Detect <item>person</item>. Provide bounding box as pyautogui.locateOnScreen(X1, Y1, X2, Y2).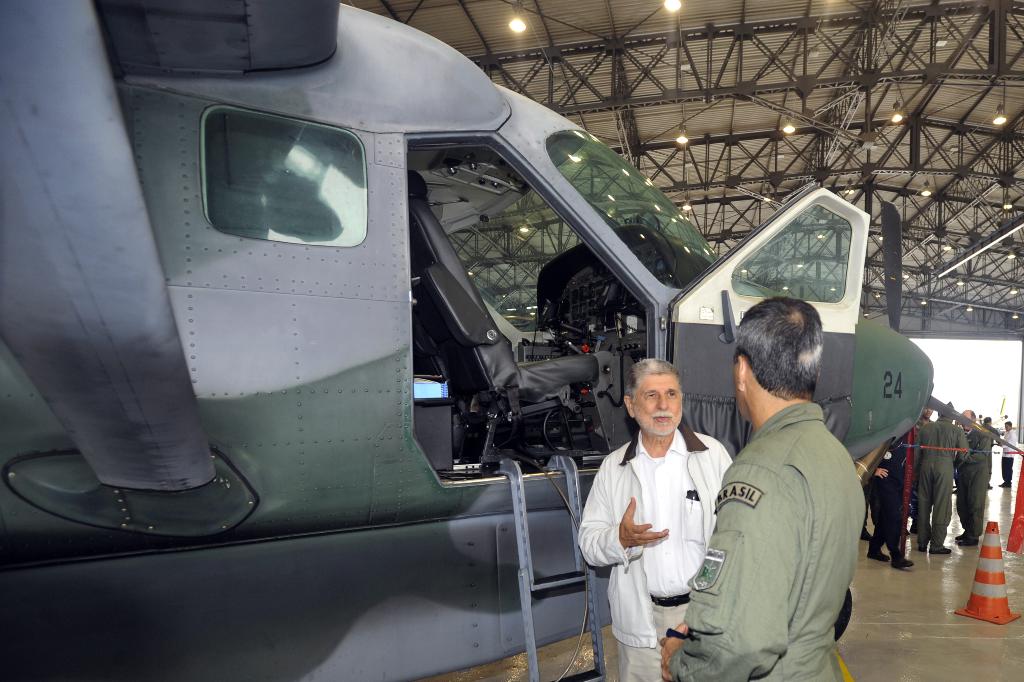
pyautogui.locateOnScreen(996, 417, 1016, 492).
